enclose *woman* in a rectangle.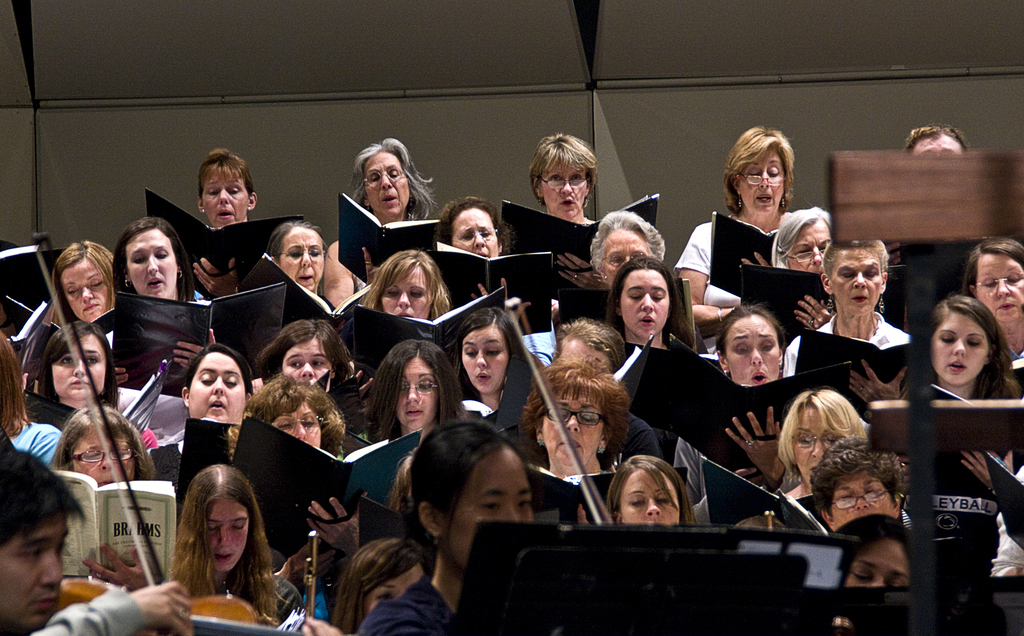
pyautogui.locateOnScreen(333, 248, 454, 370).
